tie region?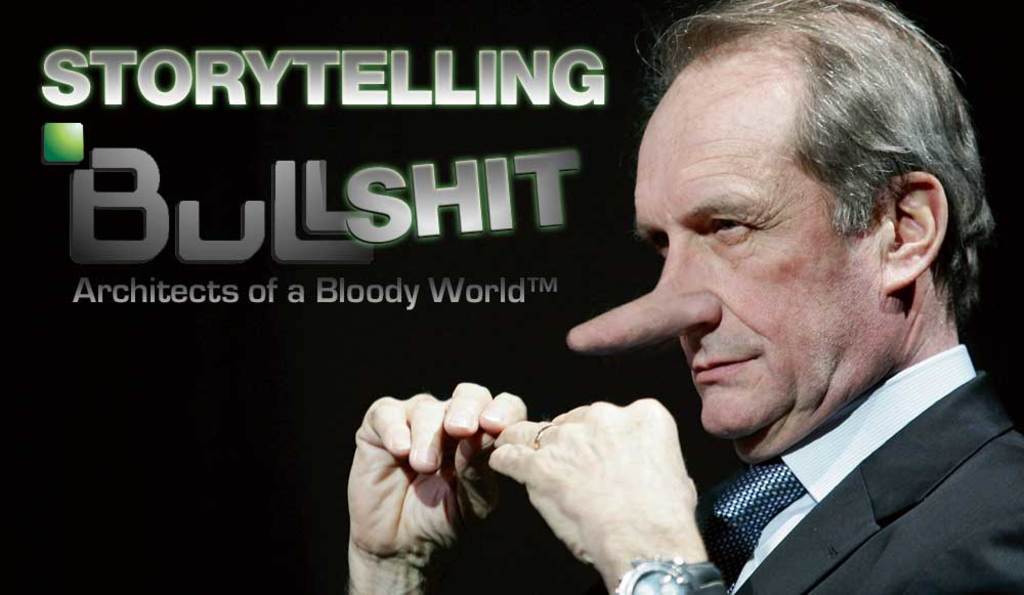
detection(694, 462, 808, 594)
